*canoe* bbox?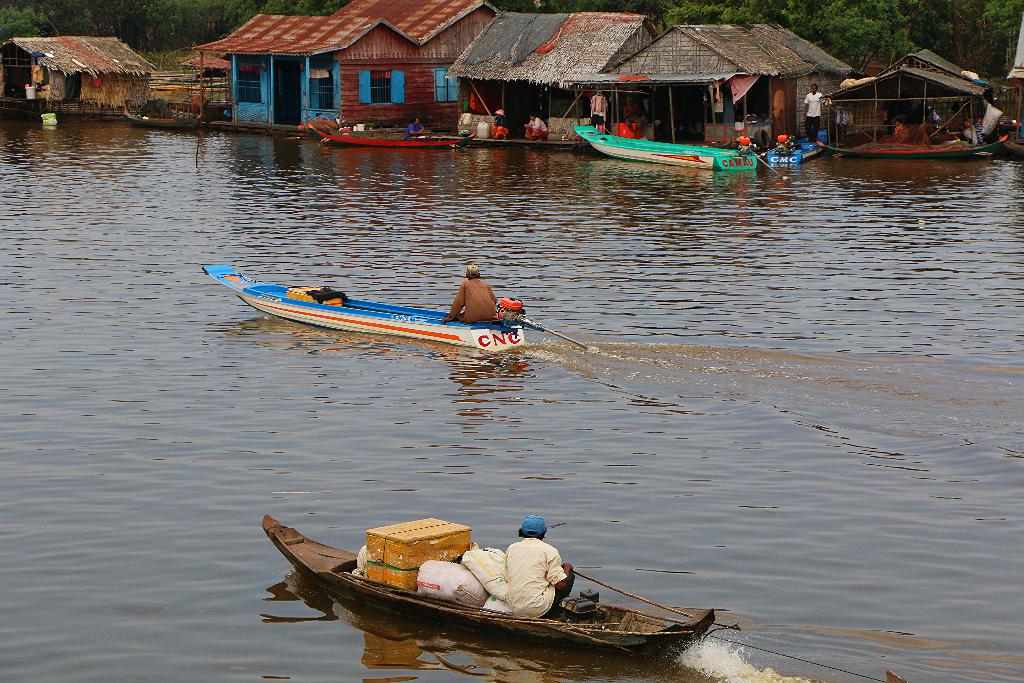
306, 120, 474, 142
